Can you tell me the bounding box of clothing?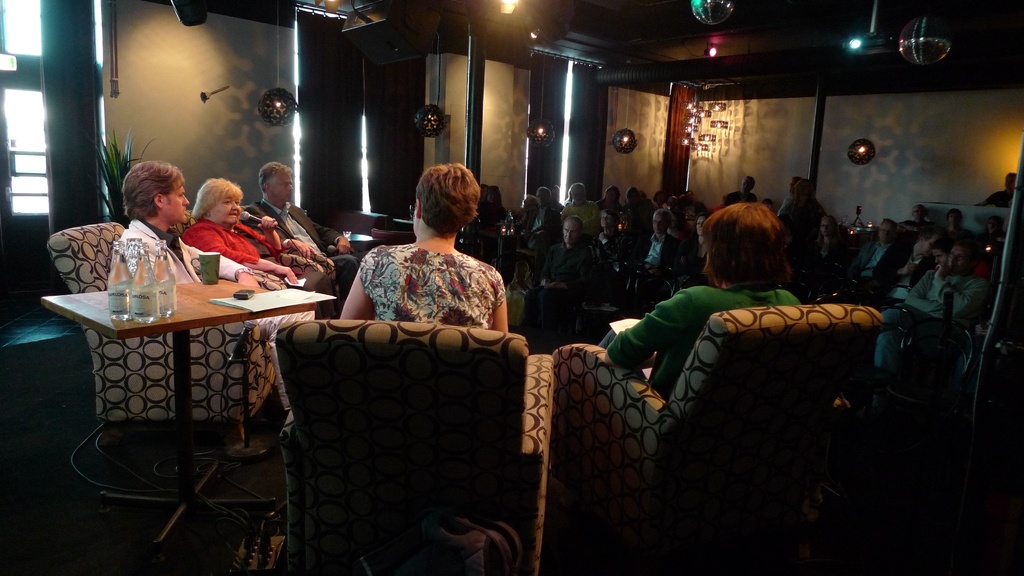
rect(508, 208, 529, 230).
